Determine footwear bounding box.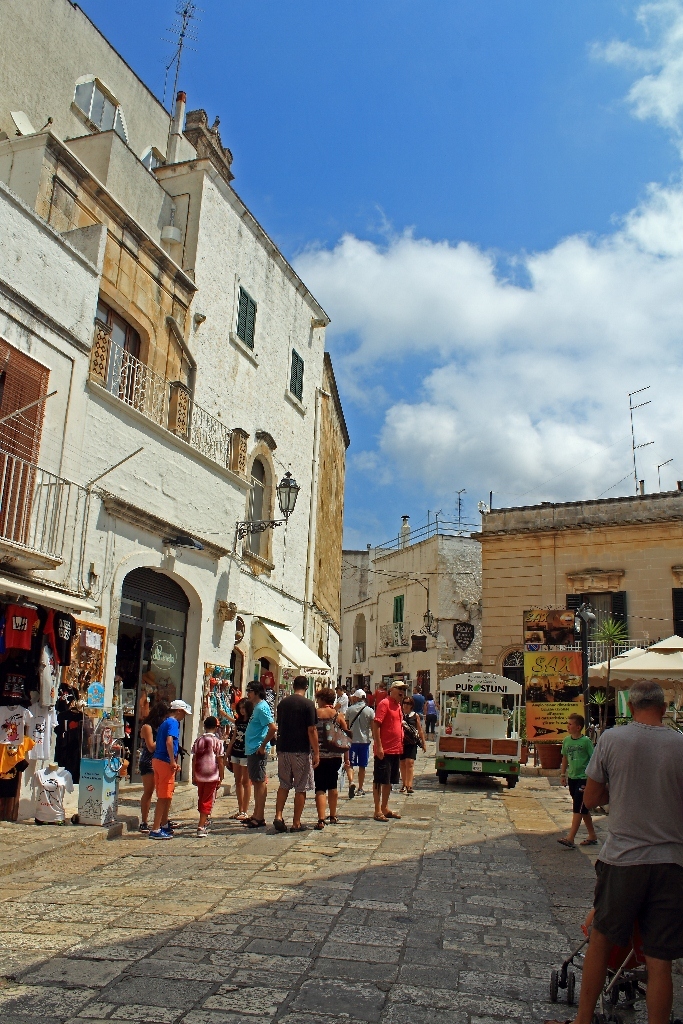
Determined: <region>557, 839, 575, 846</region>.
